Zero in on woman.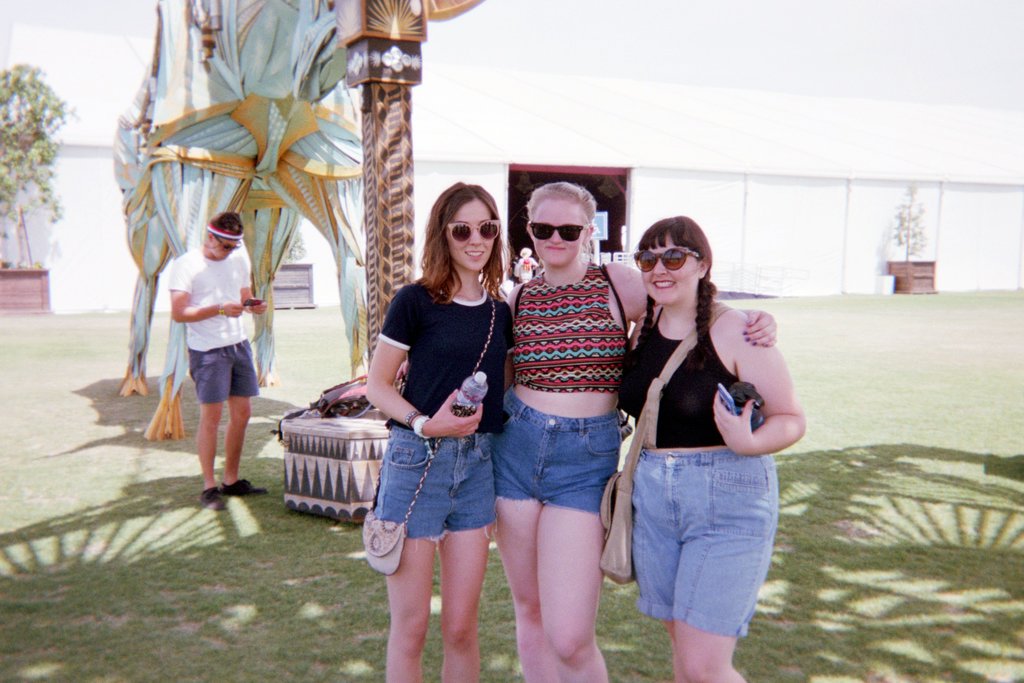
Zeroed in: box(495, 184, 778, 682).
